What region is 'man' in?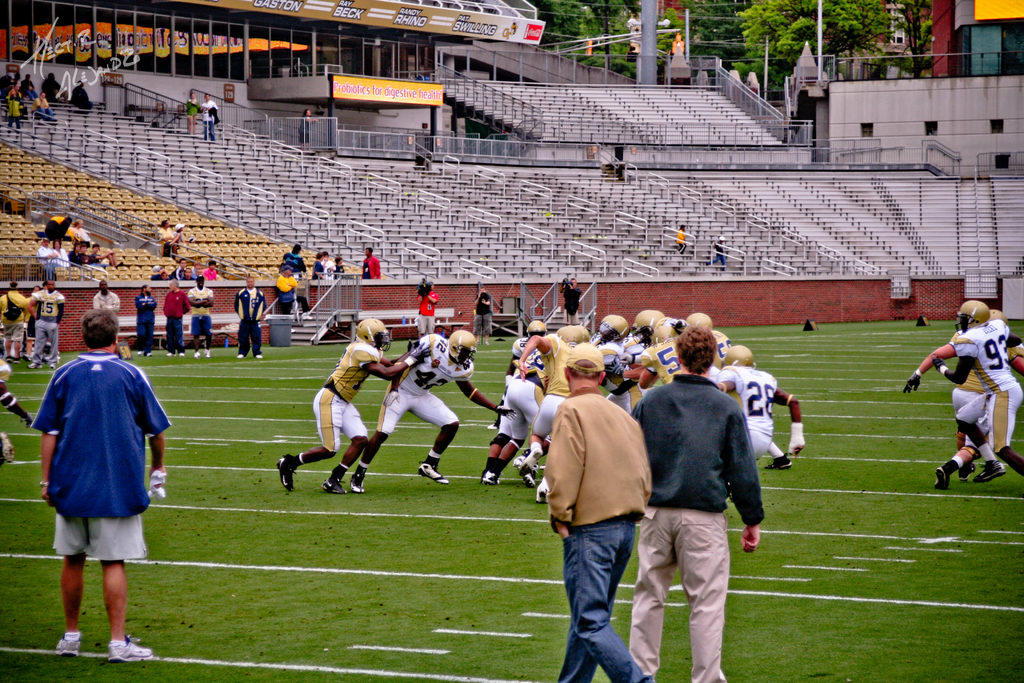
<region>545, 342, 652, 682</region>.
